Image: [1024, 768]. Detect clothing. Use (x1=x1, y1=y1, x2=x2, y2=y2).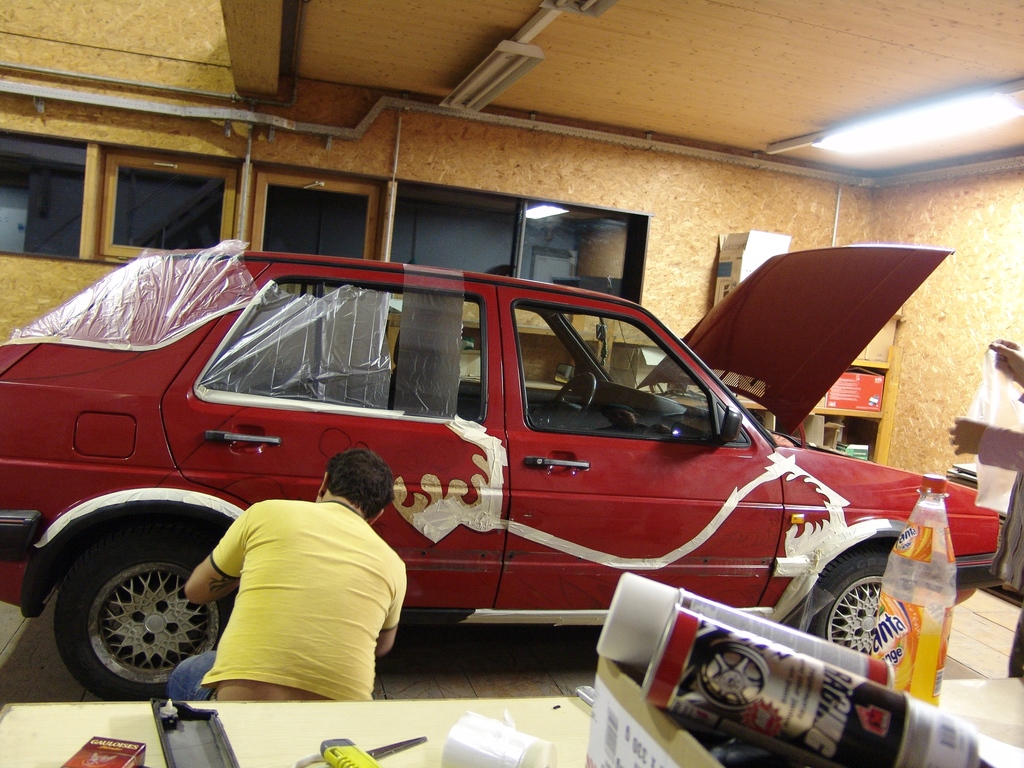
(x1=972, y1=377, x2=1023, y2=682).
